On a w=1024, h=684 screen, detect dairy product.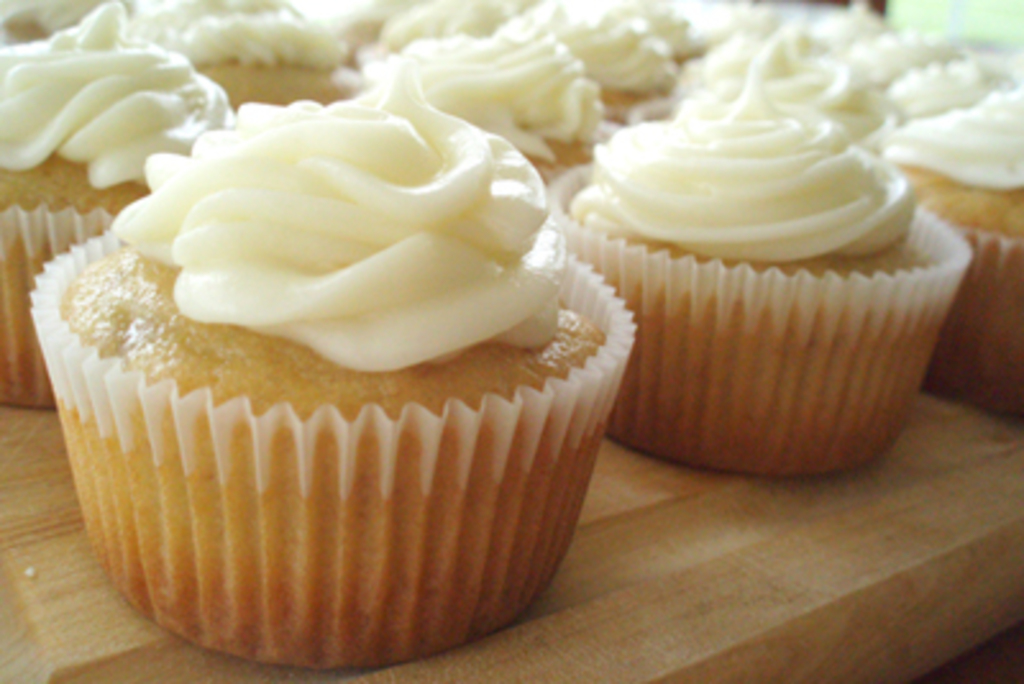
{"x1": 399, "y1": 41, "x2": 589, "y2": 182}.
